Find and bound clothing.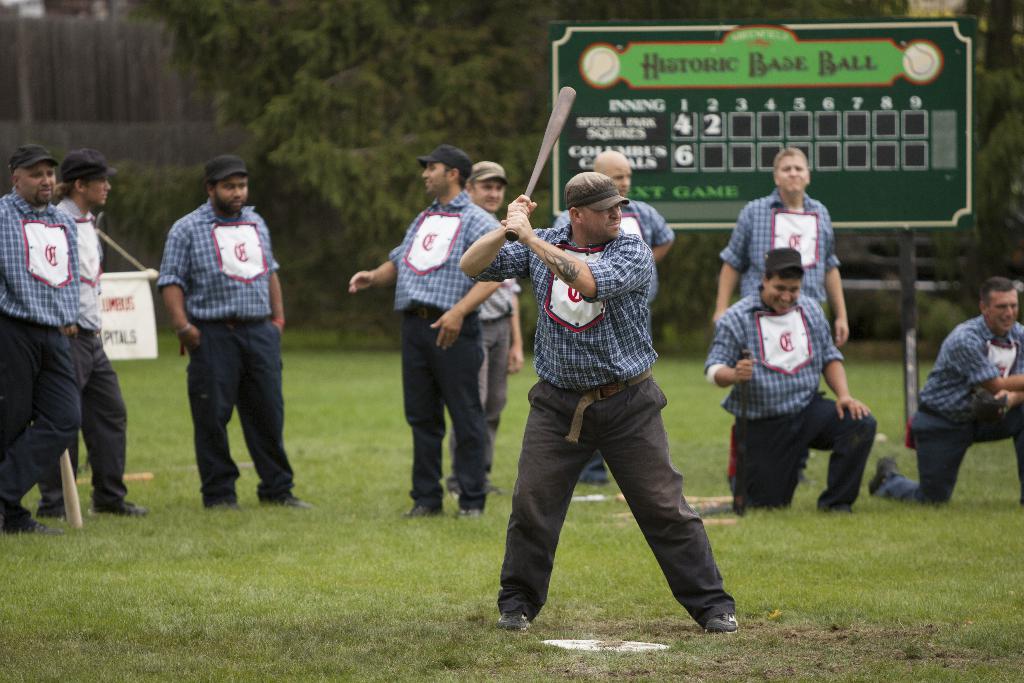
Bound: {"x1": 719, "y1": 188, "x2": 847, "y2": 319}.
